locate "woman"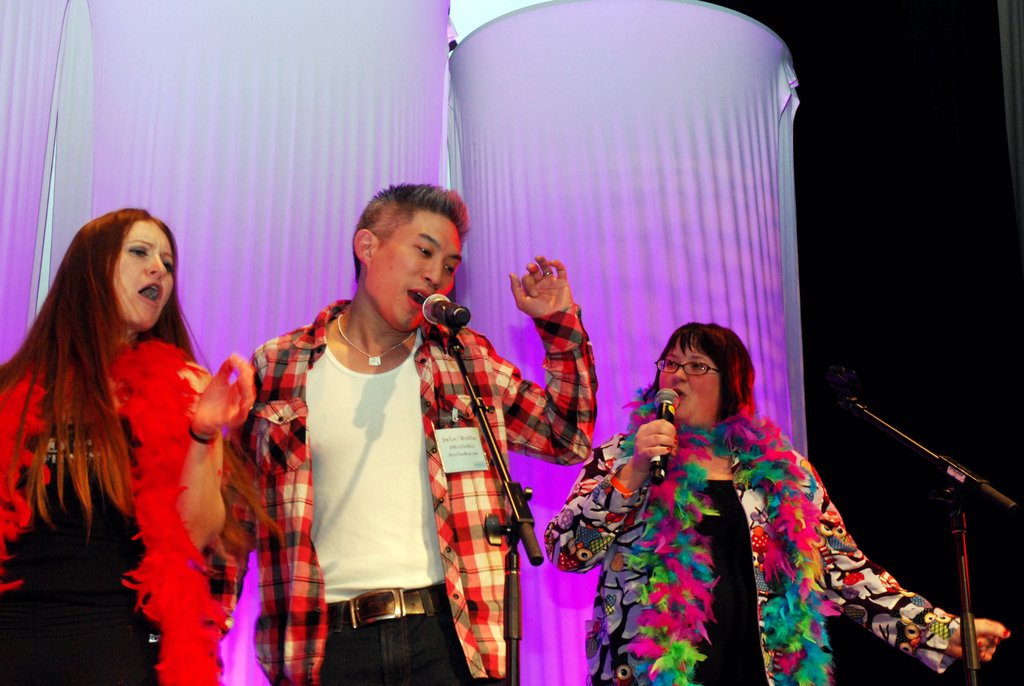
0, 206, 259, 685
